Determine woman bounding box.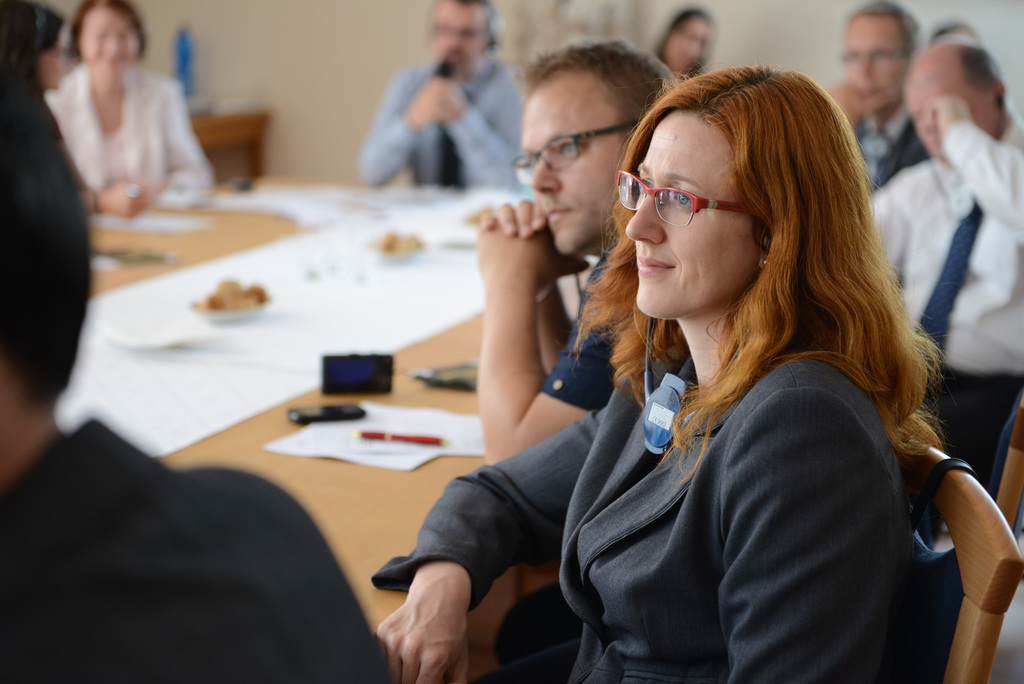
Determined: 0/8/168/213.
